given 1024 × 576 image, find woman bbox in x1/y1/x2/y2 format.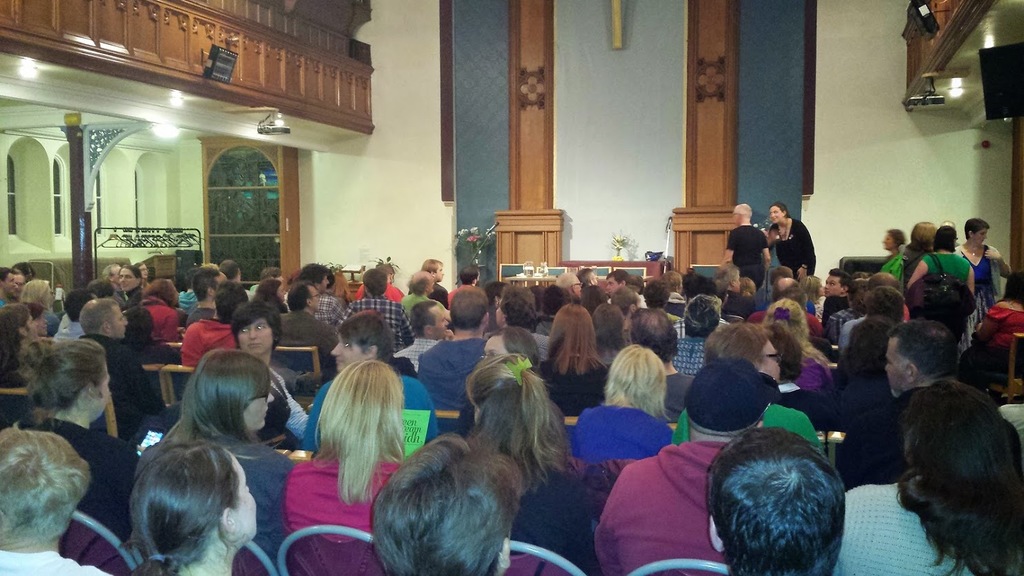
825/382/1023/575.
